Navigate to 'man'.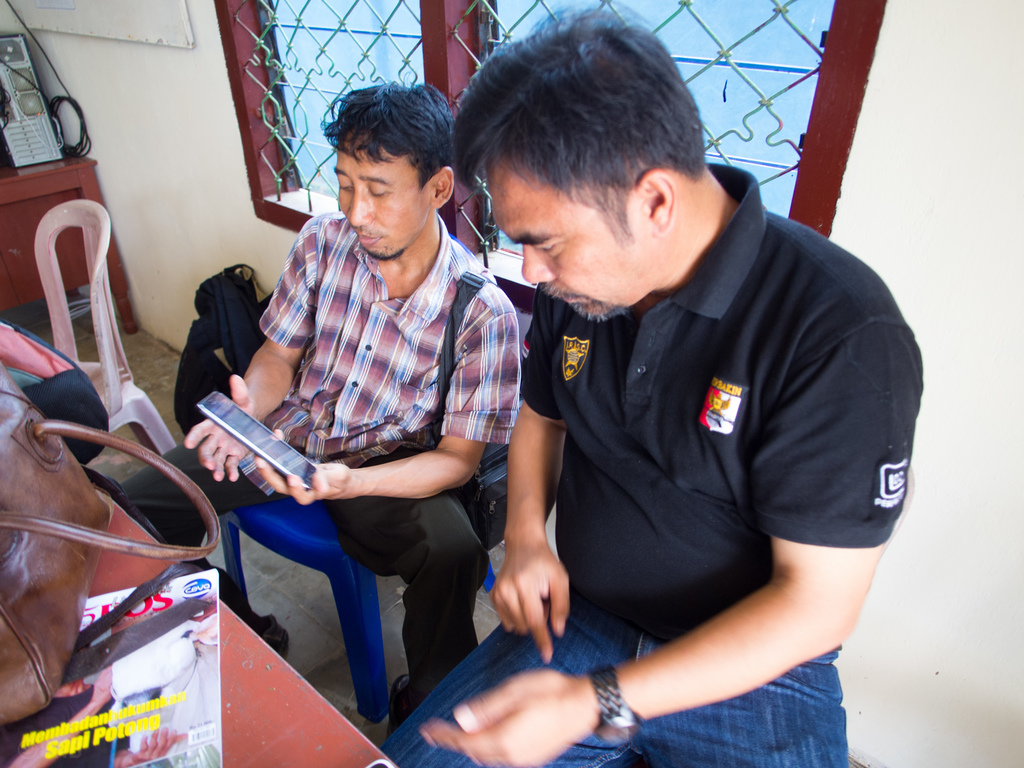
Navigation target: bbox=[429, 49, 913, 749].
